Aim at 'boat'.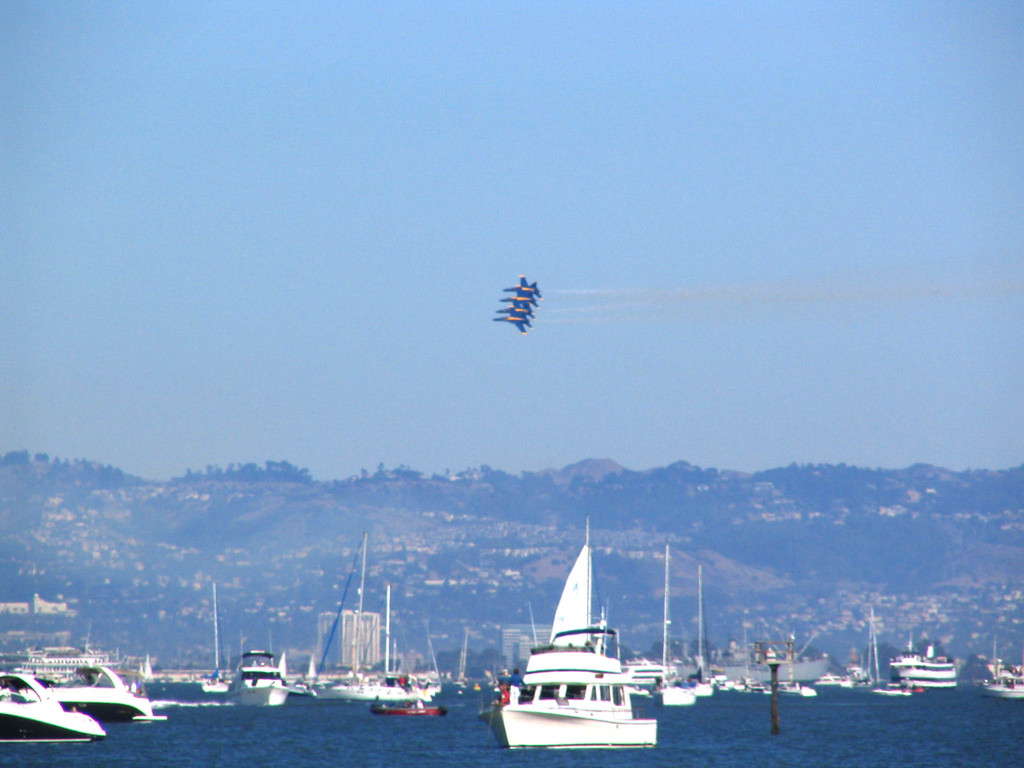
Aimed at [x1=38, y1=665, x2=165, y2=723].
